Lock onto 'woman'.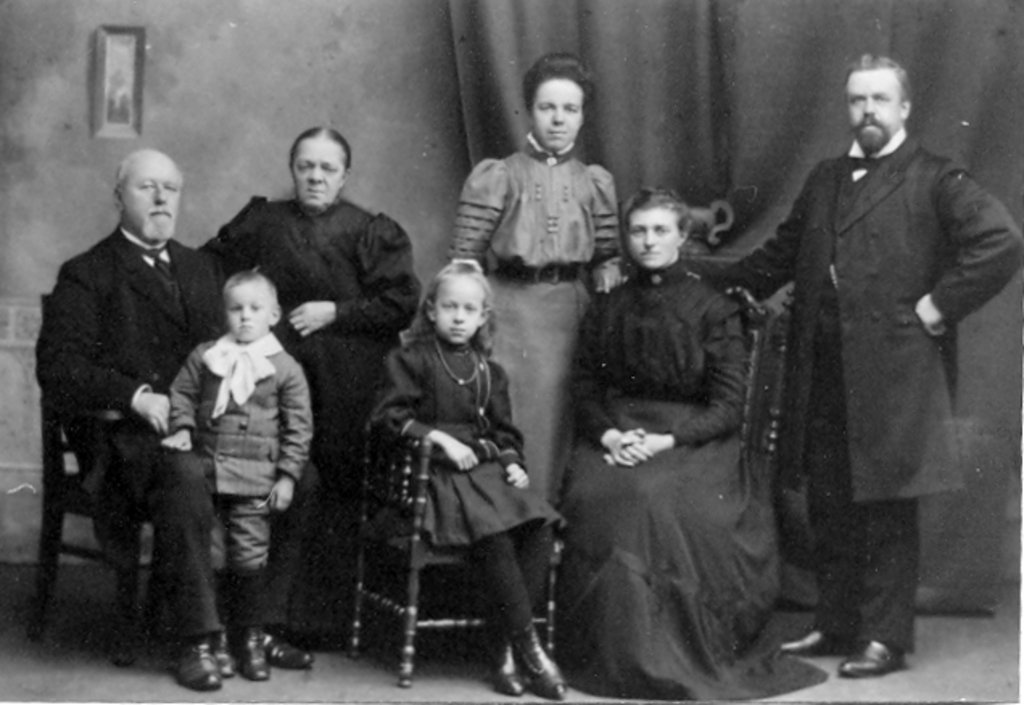
Locked: <box>204,124,425,649</box>.
